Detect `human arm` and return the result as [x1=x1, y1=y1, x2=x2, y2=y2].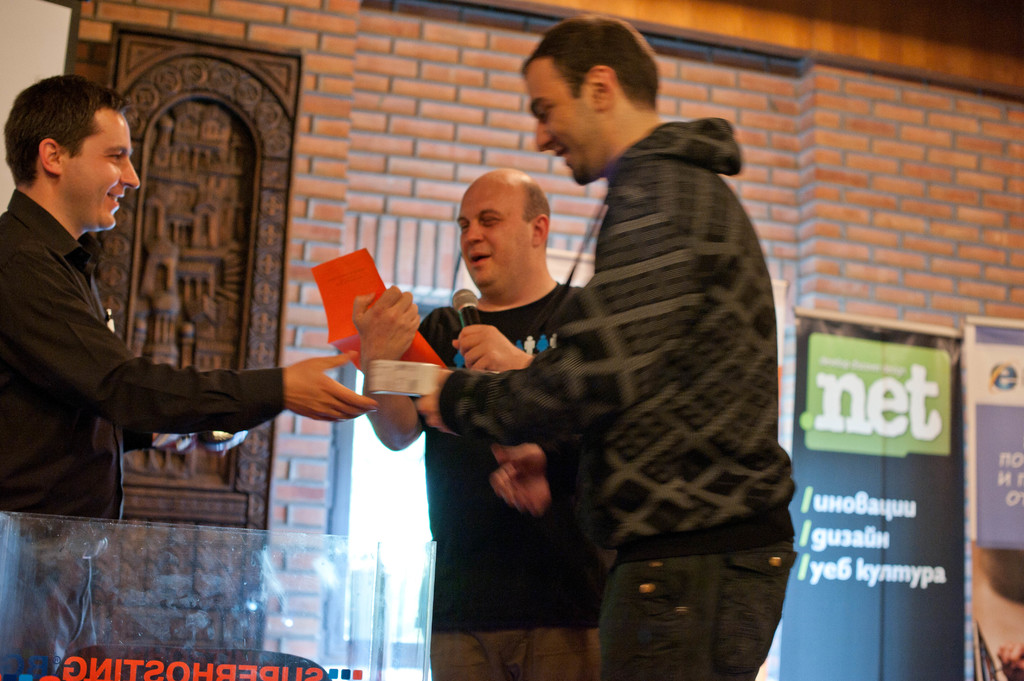
[x1=2, y1=246, x2=388, y2=436].
